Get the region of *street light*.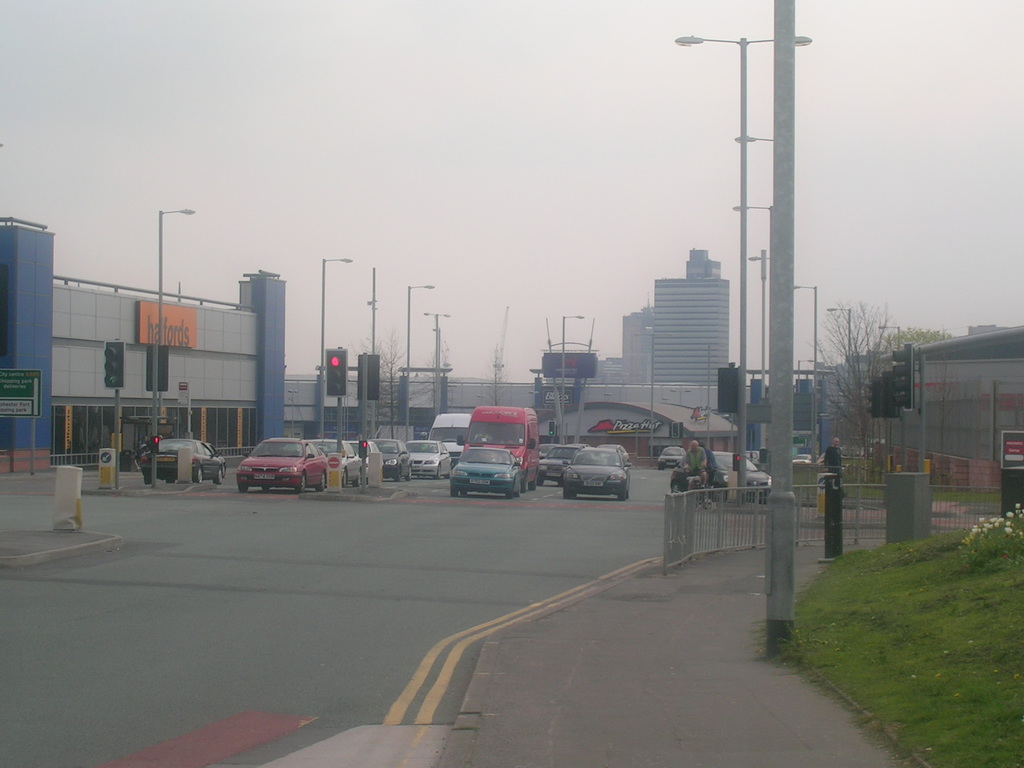
BBox(152, 212, 195, 483).
